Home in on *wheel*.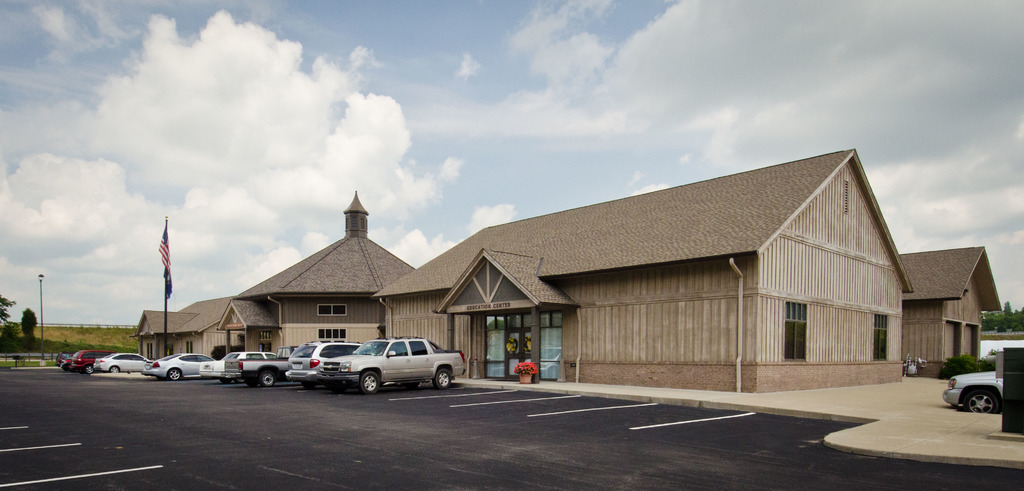
Homed in at select_region(168, 366, 181, 380).
